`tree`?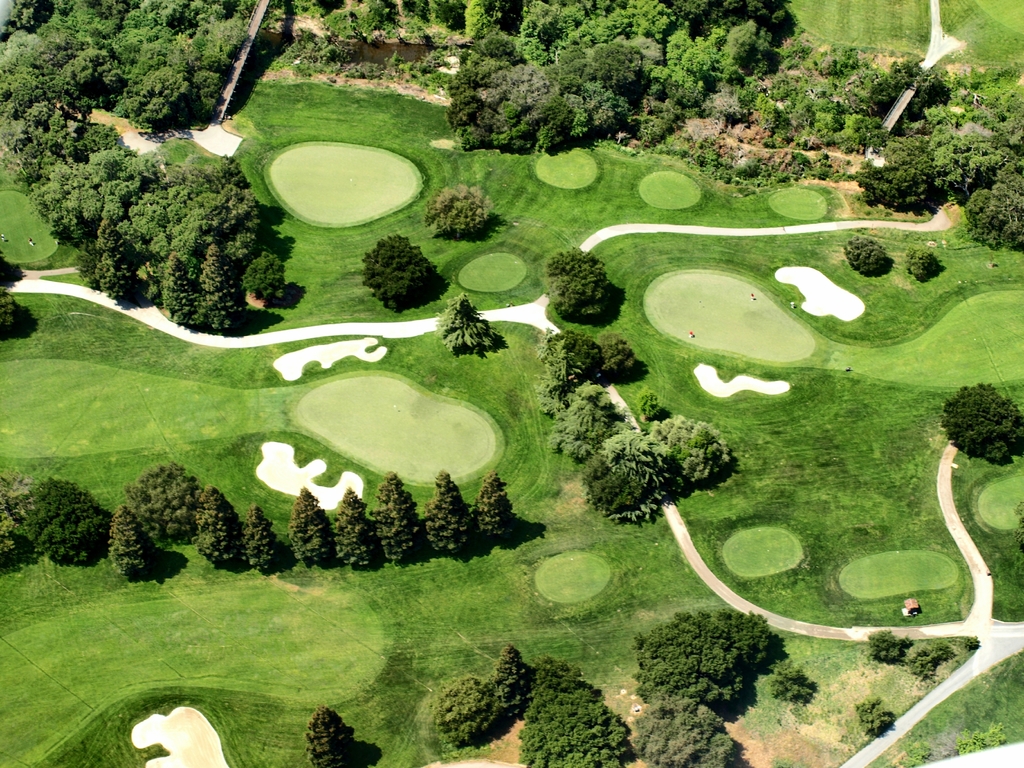
bbox=[330, 490, 378, 569]
